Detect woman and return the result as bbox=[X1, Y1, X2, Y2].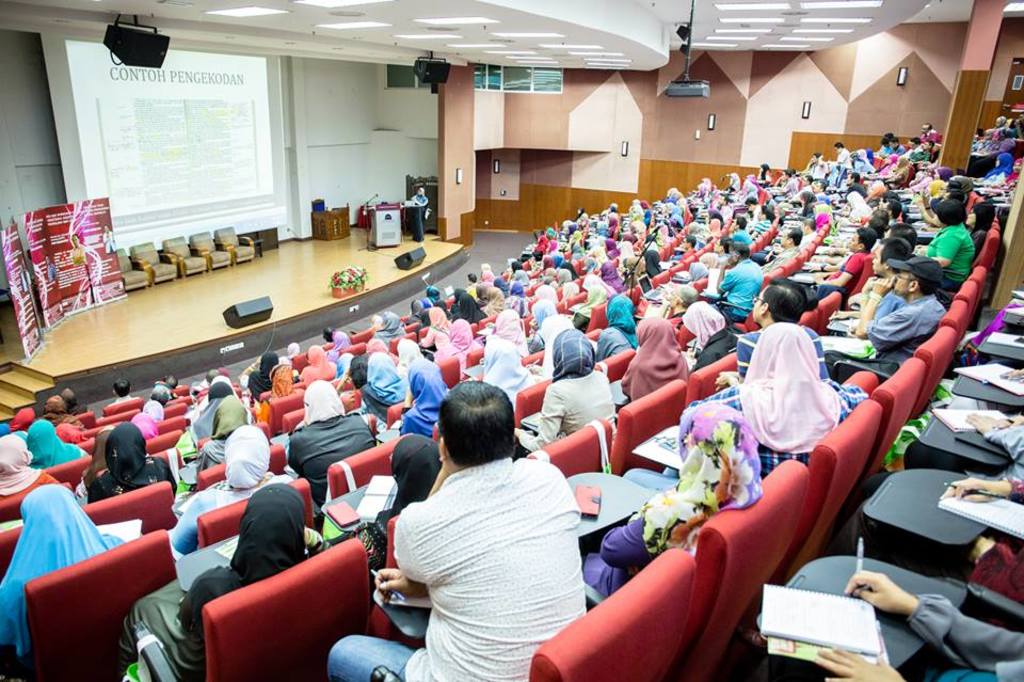
bbox=[84, 428, 112, 486].
